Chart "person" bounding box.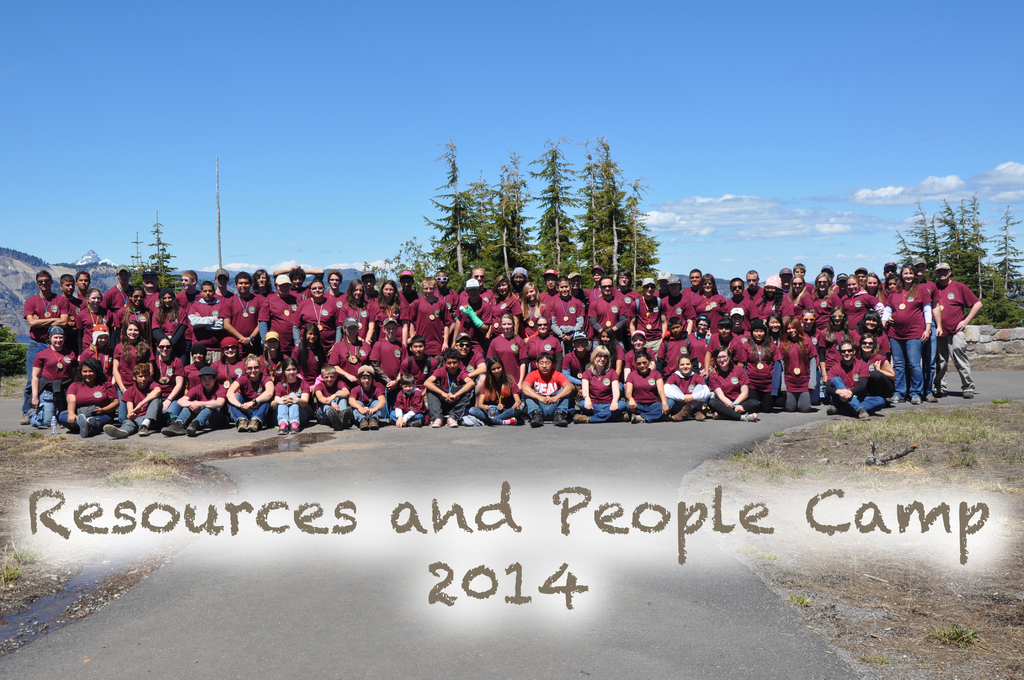
Charted: [x1=657, y1=276, x2=696, y2=337].
